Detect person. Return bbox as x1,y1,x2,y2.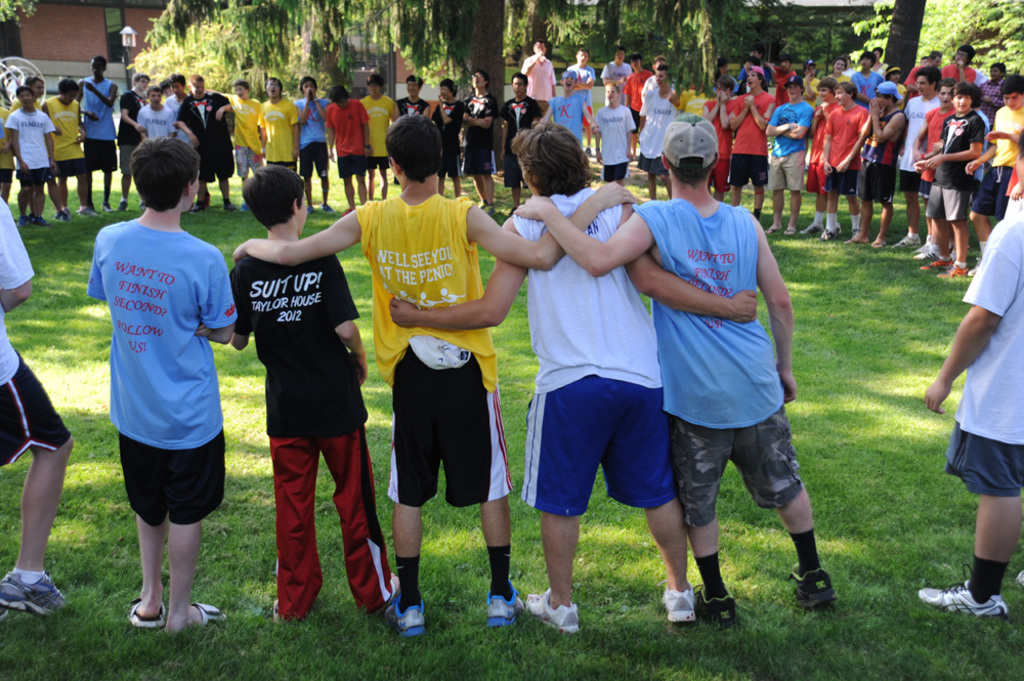
517,35,564,111.
